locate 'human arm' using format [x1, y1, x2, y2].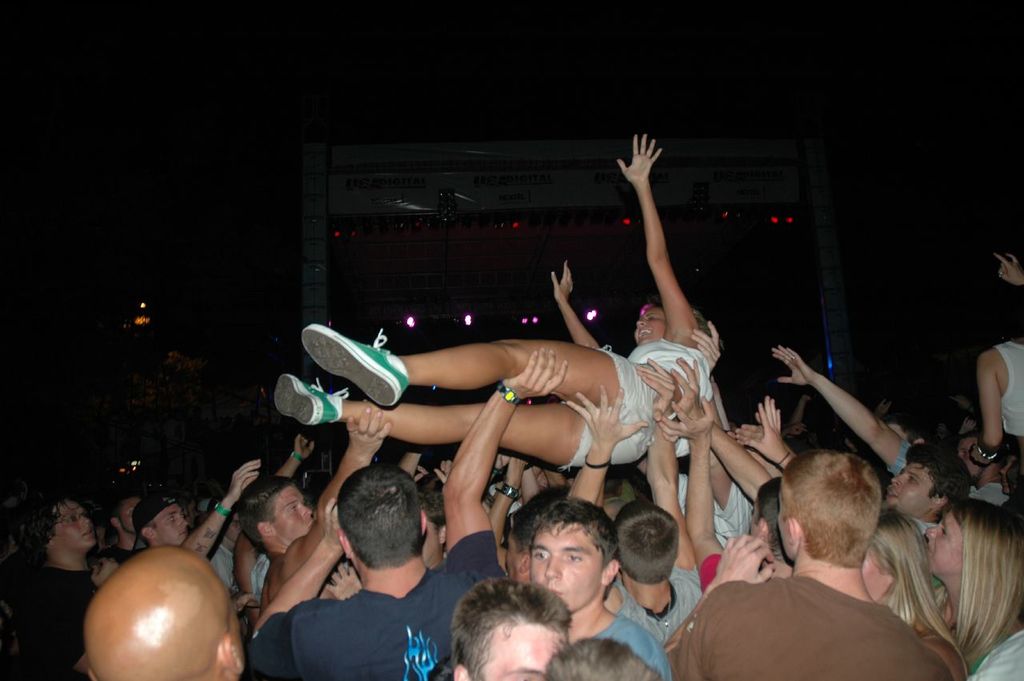
[612, 131, 700, 345].
